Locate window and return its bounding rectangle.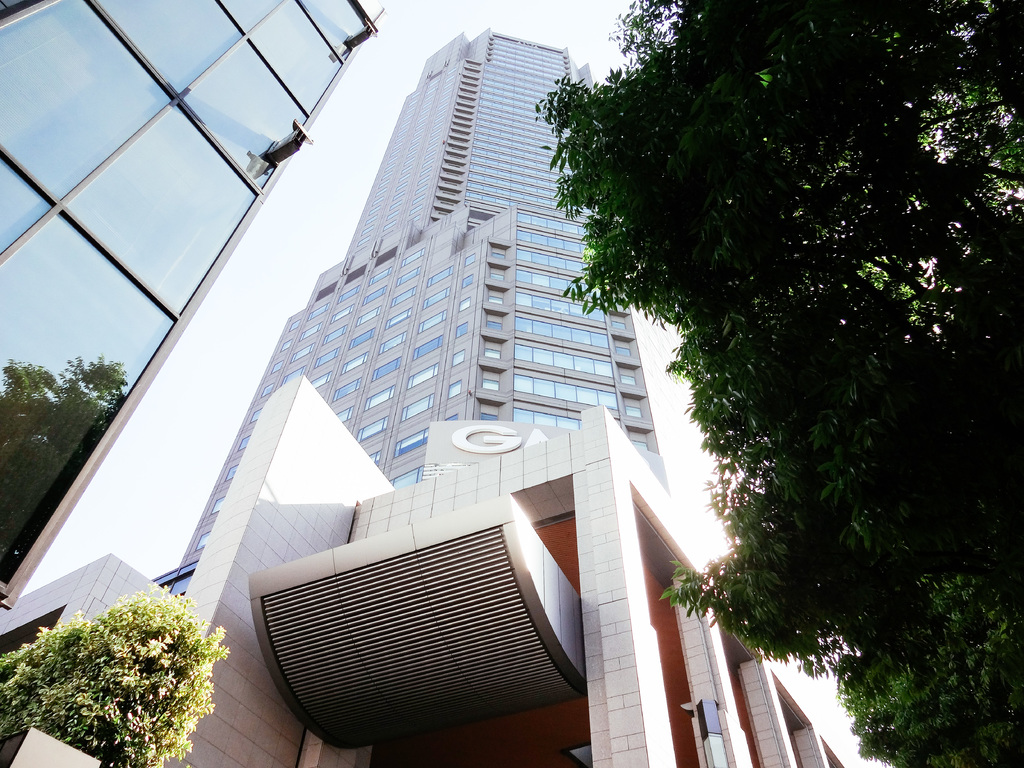
pyautogui.locateOnScreen(456, 321, 469, 340).
